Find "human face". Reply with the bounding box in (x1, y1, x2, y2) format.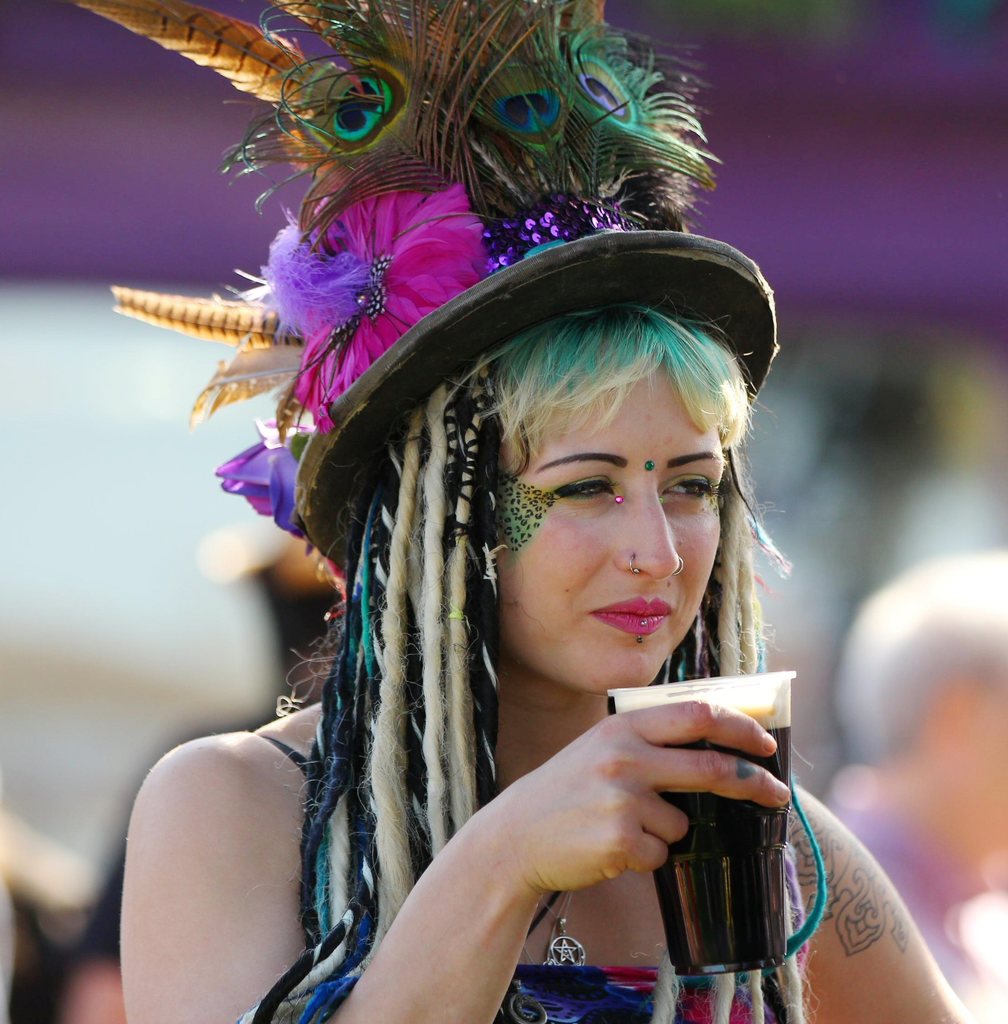
(490, 342, 726, 694).
